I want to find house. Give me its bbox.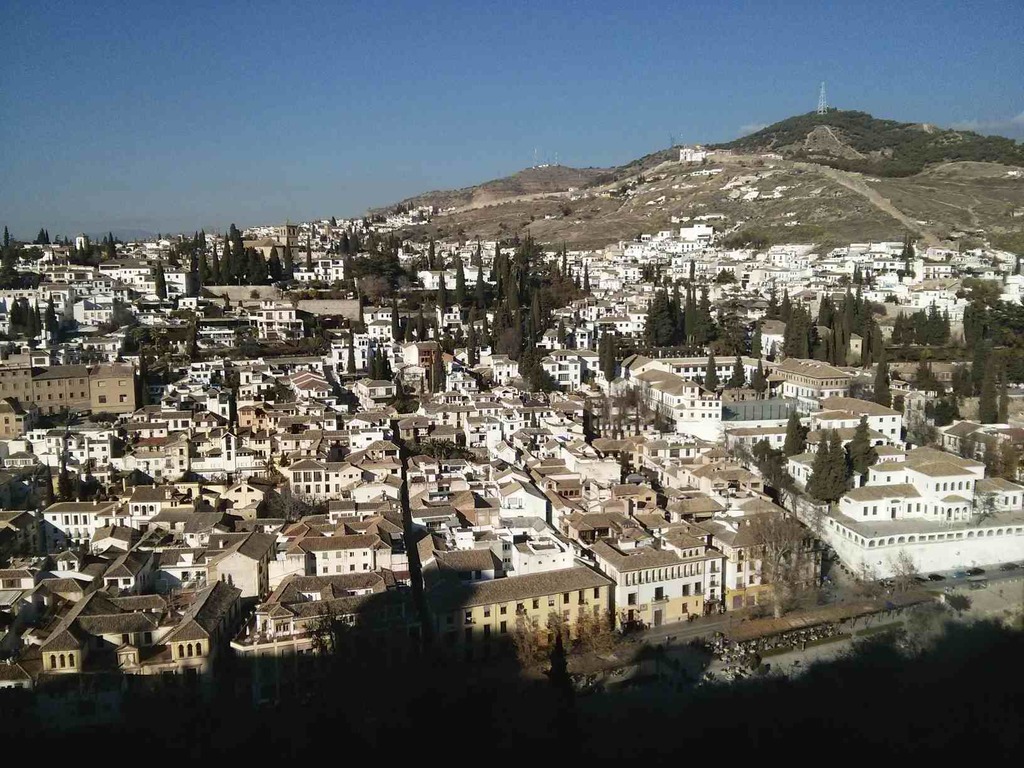
bbox=[243, 367, 401, 461].
